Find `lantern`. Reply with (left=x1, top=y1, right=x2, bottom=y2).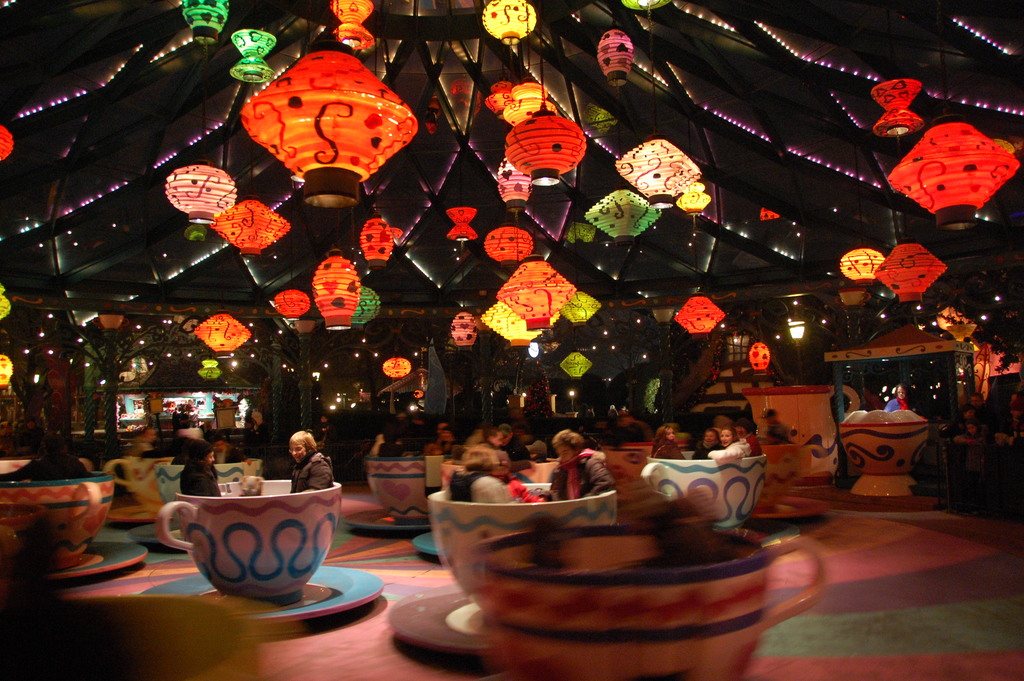
(left=559, top=290, right=605, bottom=322).
